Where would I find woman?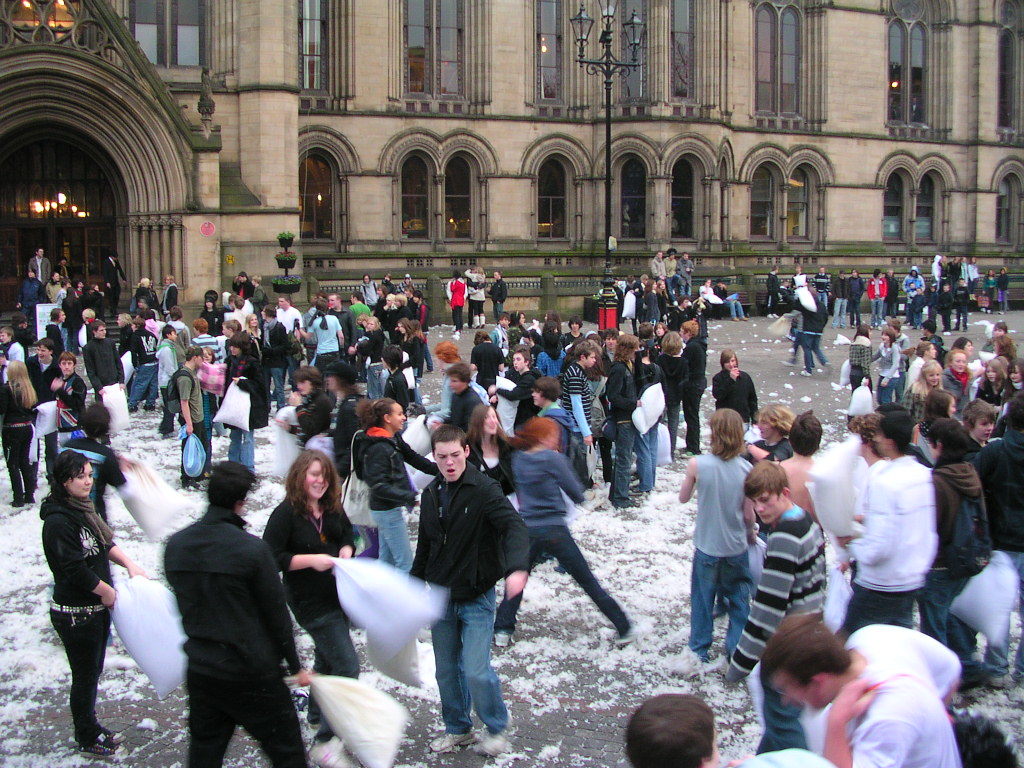
At {"left": 898, "top": 357, "right": 945, "bottom": 429}.
